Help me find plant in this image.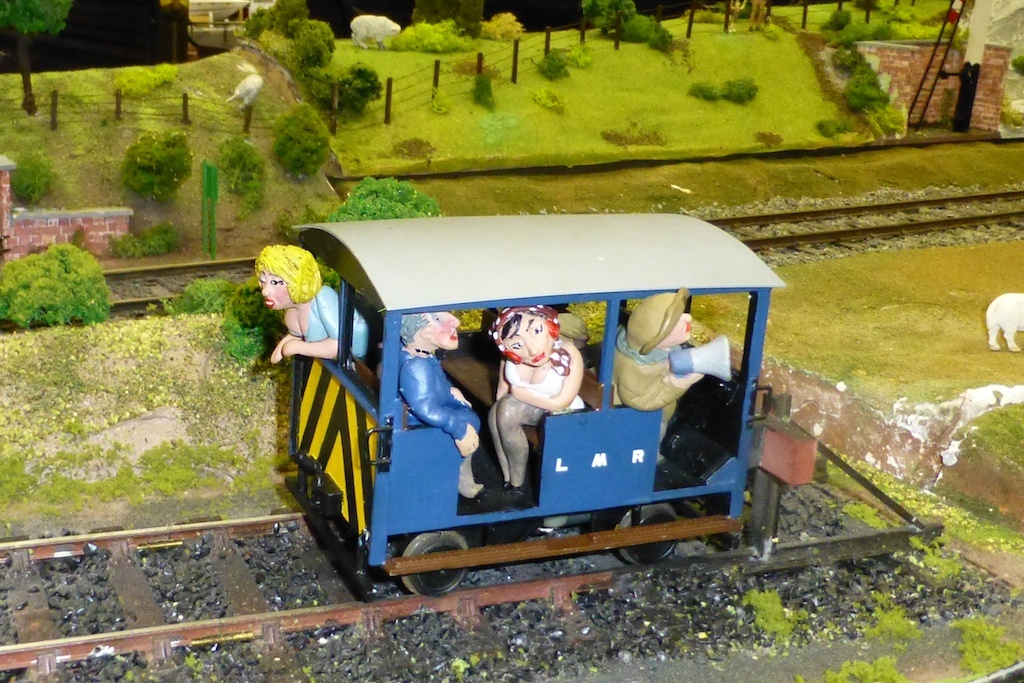
Found it: x1=1, y1=2, x2=91, y2=27.
